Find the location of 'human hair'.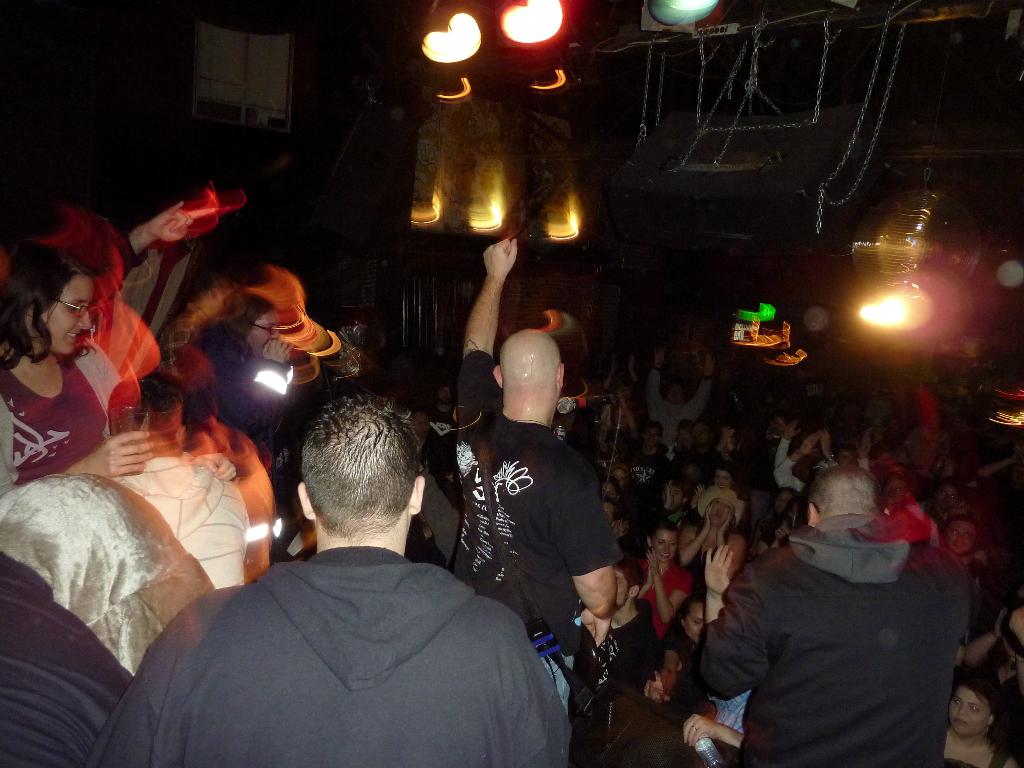
Location: <bbox>286, 413, 415, 525</bbox>.
